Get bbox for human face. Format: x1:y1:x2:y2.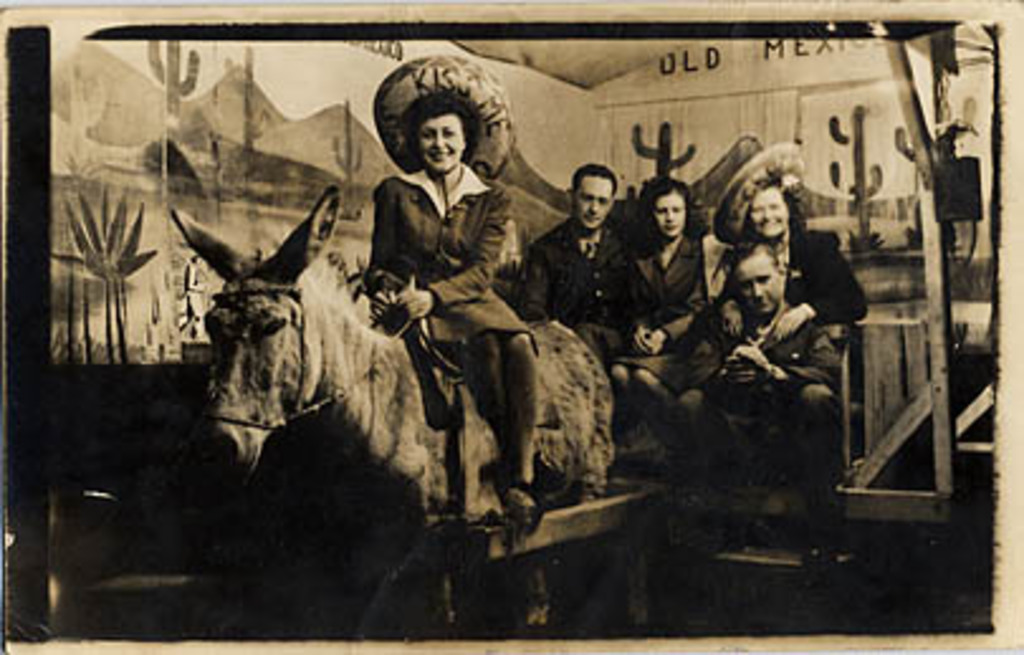
748:190:794:235.
